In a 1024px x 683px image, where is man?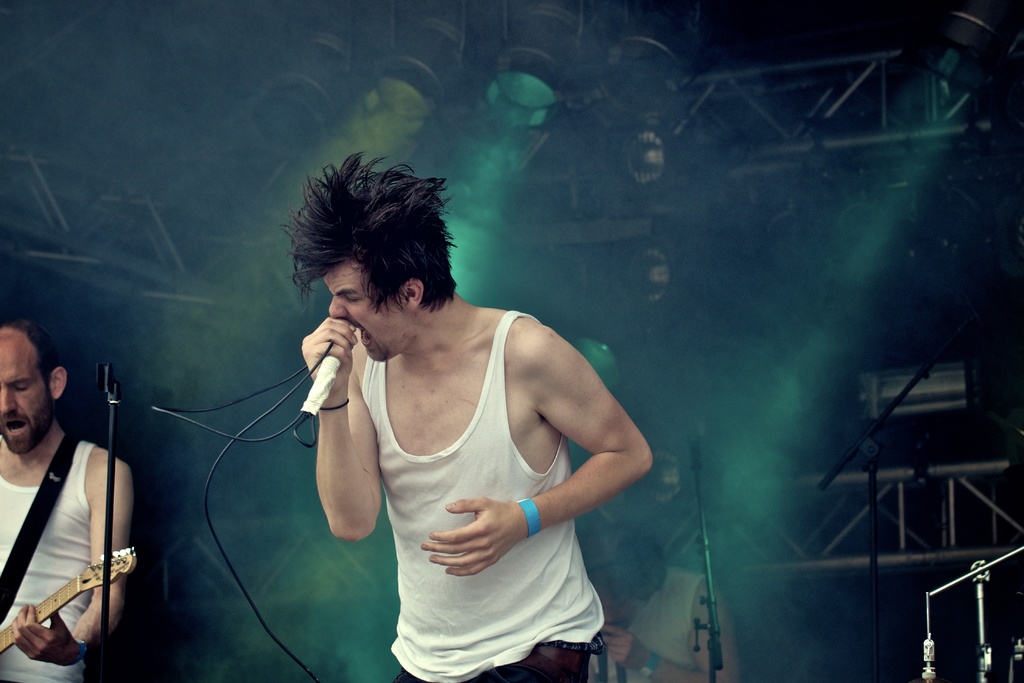
l=0, t=317, r=141, b=682.
